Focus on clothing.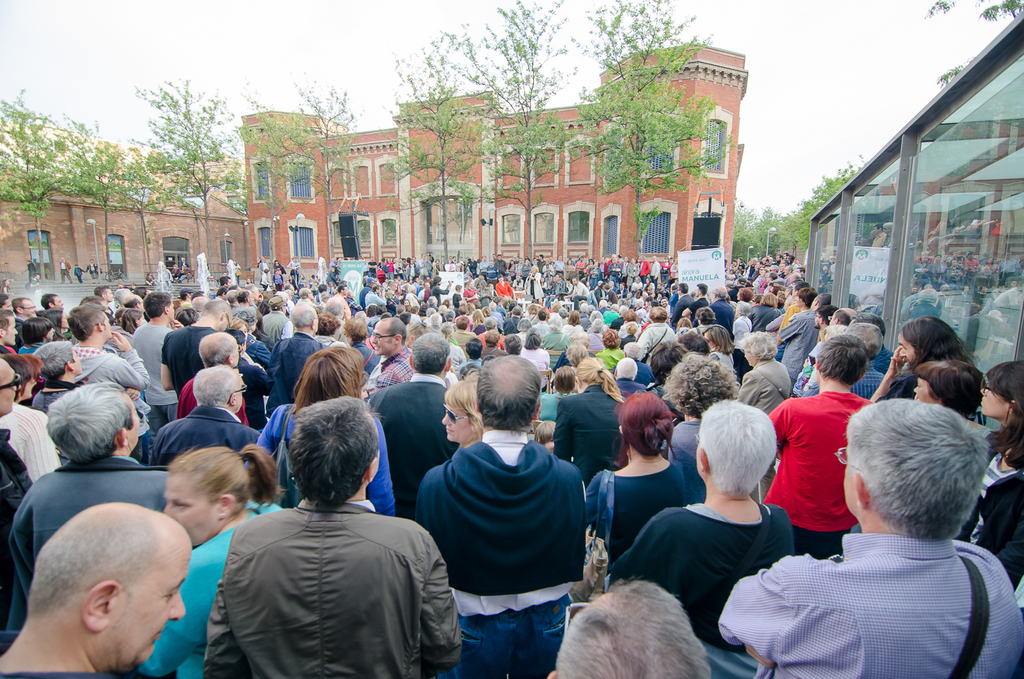
Focused at bbox=(371, 343, 409, 396).
